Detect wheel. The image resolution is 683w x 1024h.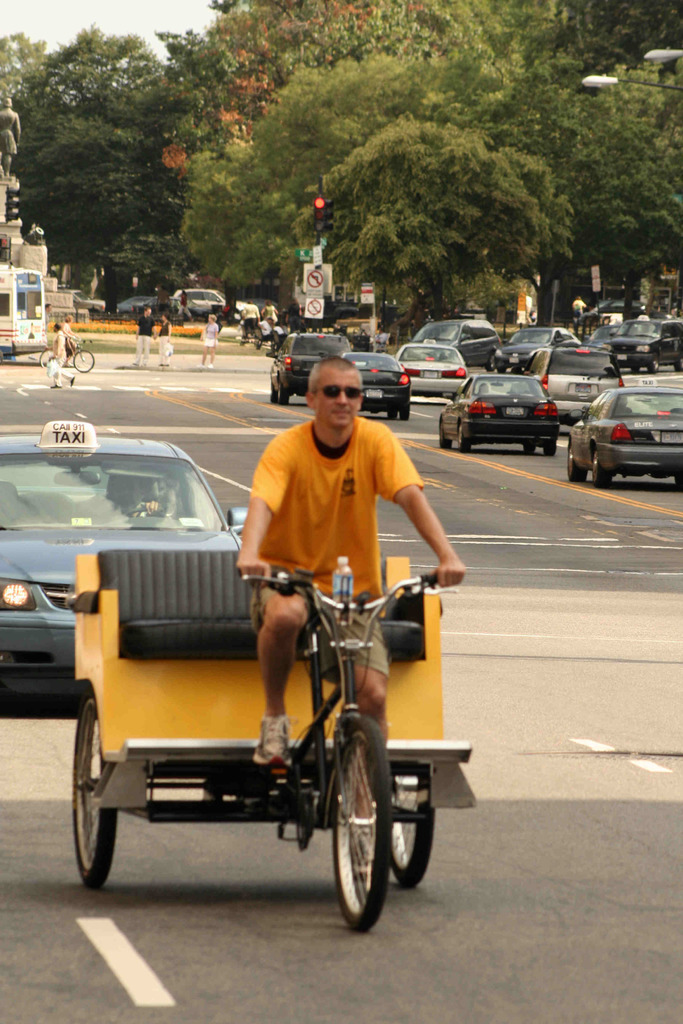
box=[388, 768, 436, 889].
